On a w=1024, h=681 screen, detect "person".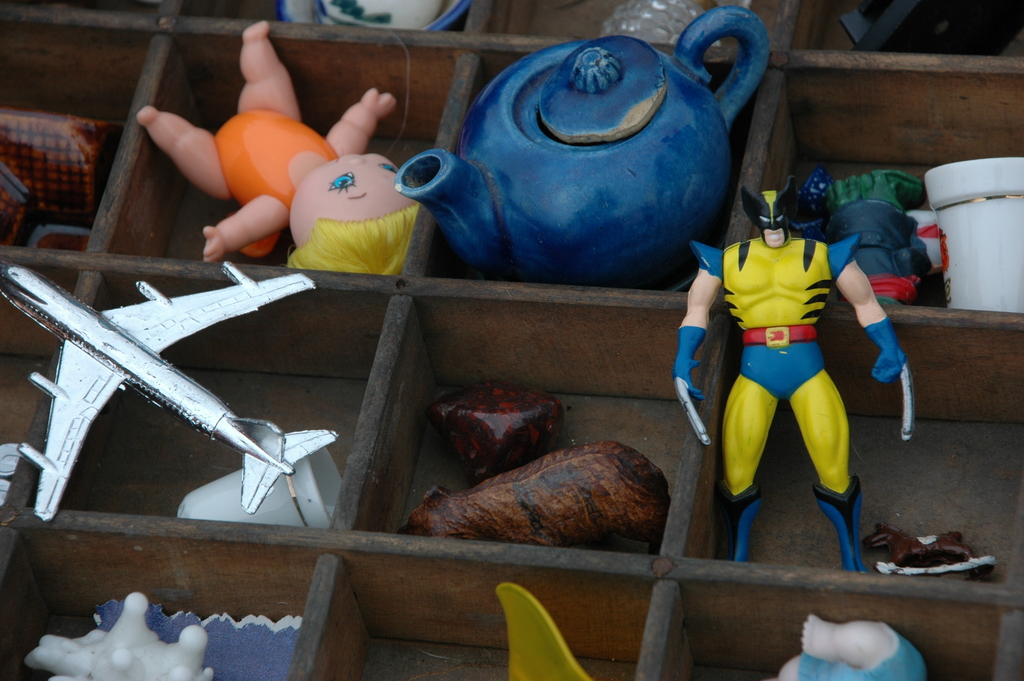
crop(140, 13, 427, 275).
